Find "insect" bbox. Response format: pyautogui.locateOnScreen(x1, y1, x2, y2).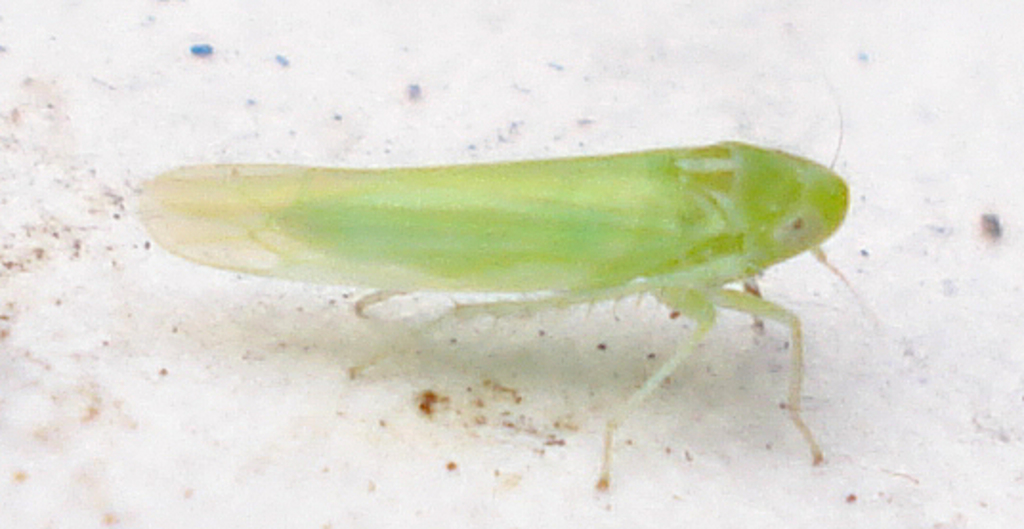
pyautogui.locateOnScreen(136, 74, 879, 495).
